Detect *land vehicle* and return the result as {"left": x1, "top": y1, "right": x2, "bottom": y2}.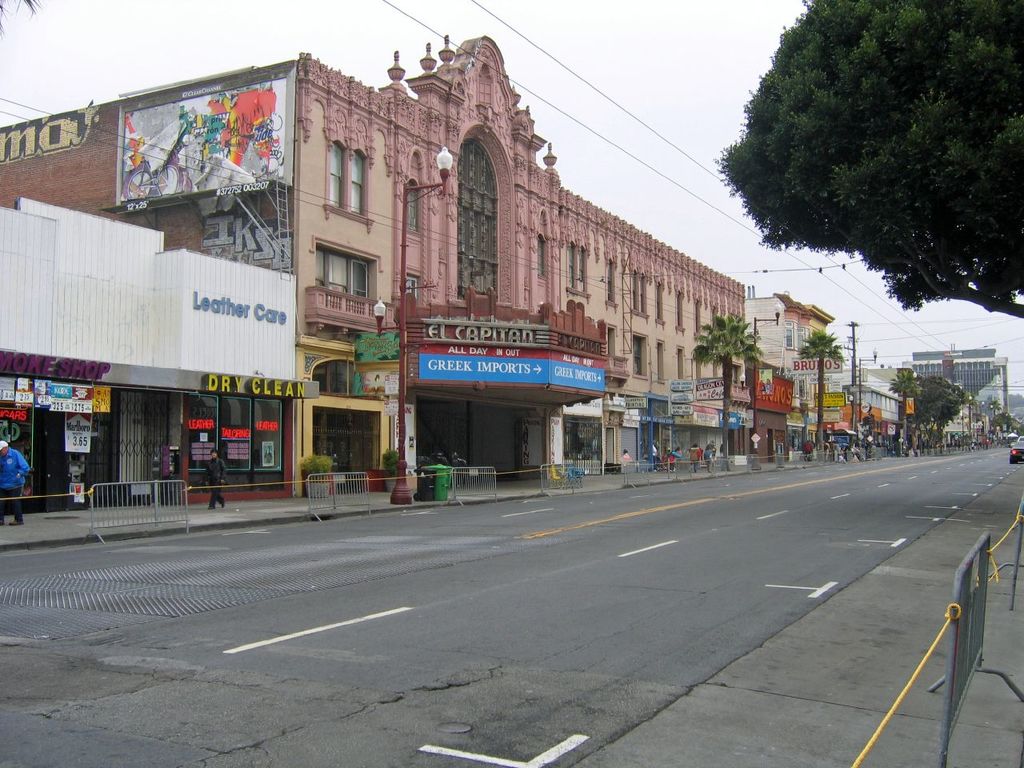
{"left": 1009, "top": 445, "right": 1023, "bottom": 465}.
